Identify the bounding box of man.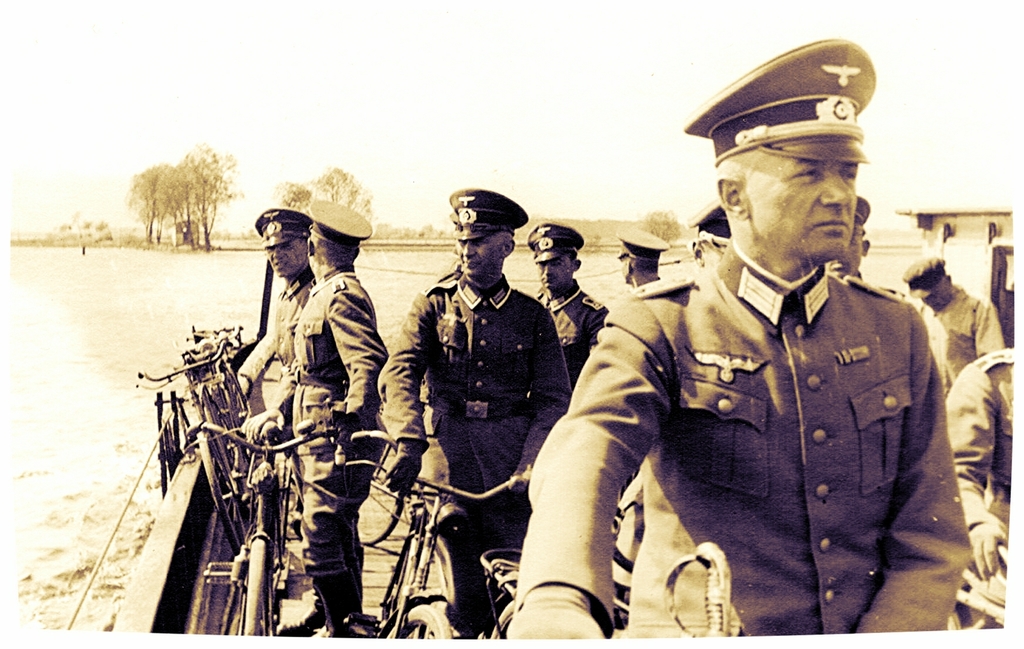
Rect(493, 82, 954, 648).
